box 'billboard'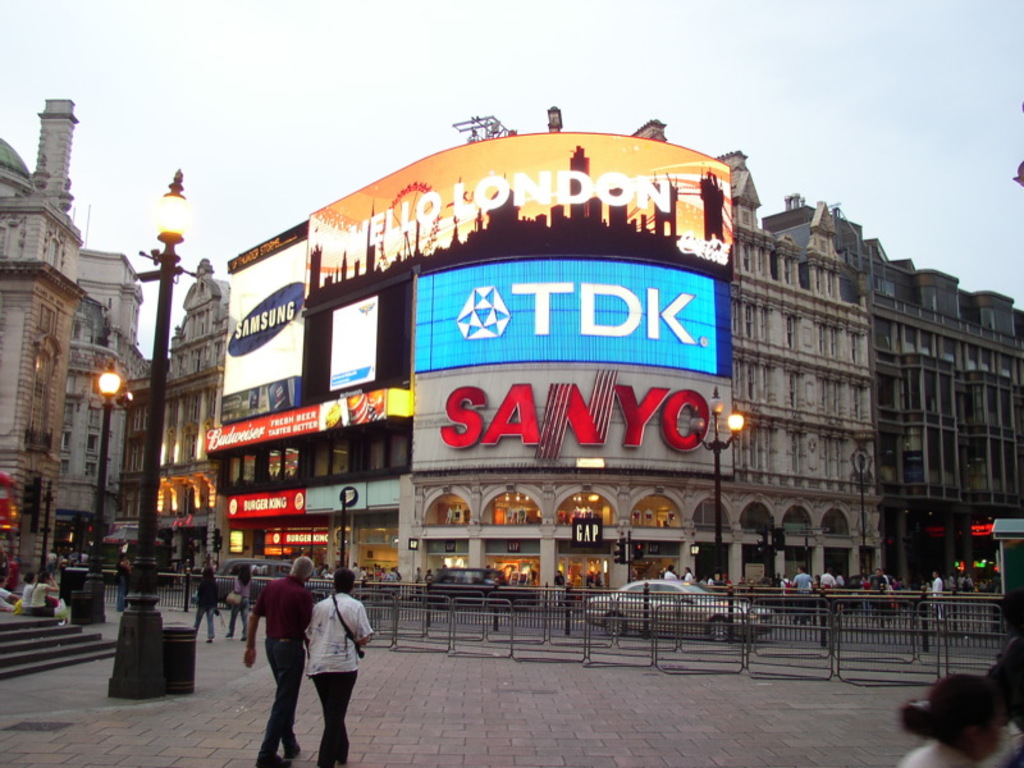
pyautogui.locateOnScreen(221, 488, 301, 521)
